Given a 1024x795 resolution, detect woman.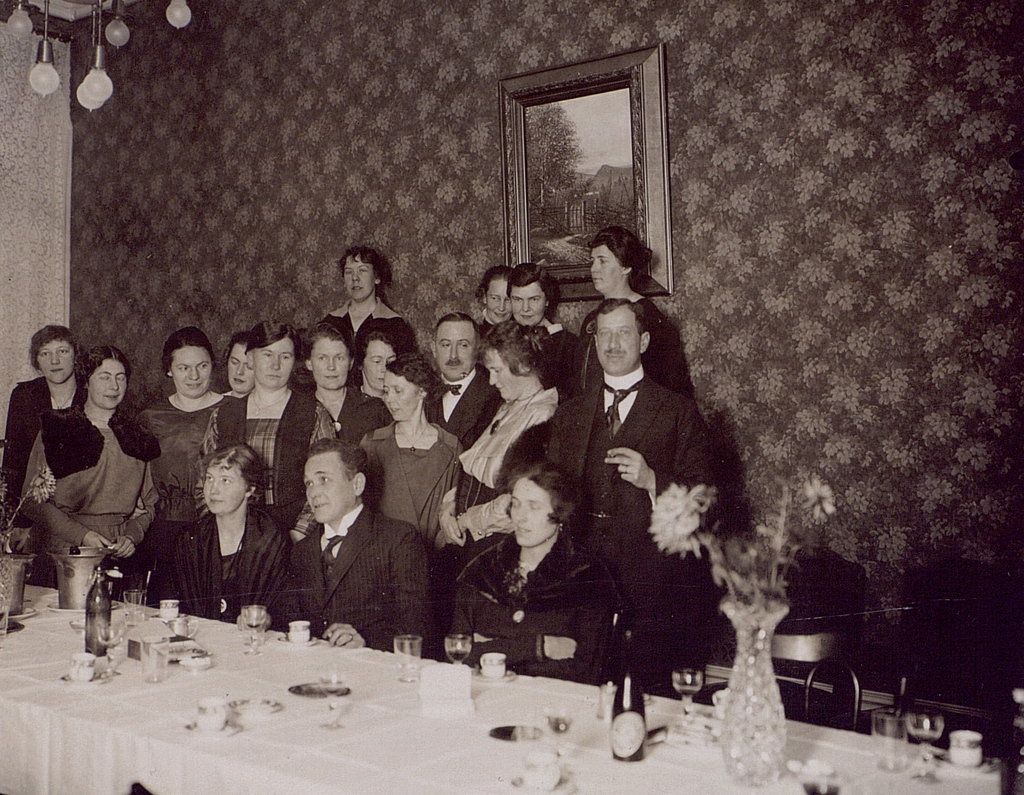
x1=435, y1=463, x2=630, y2=680.
